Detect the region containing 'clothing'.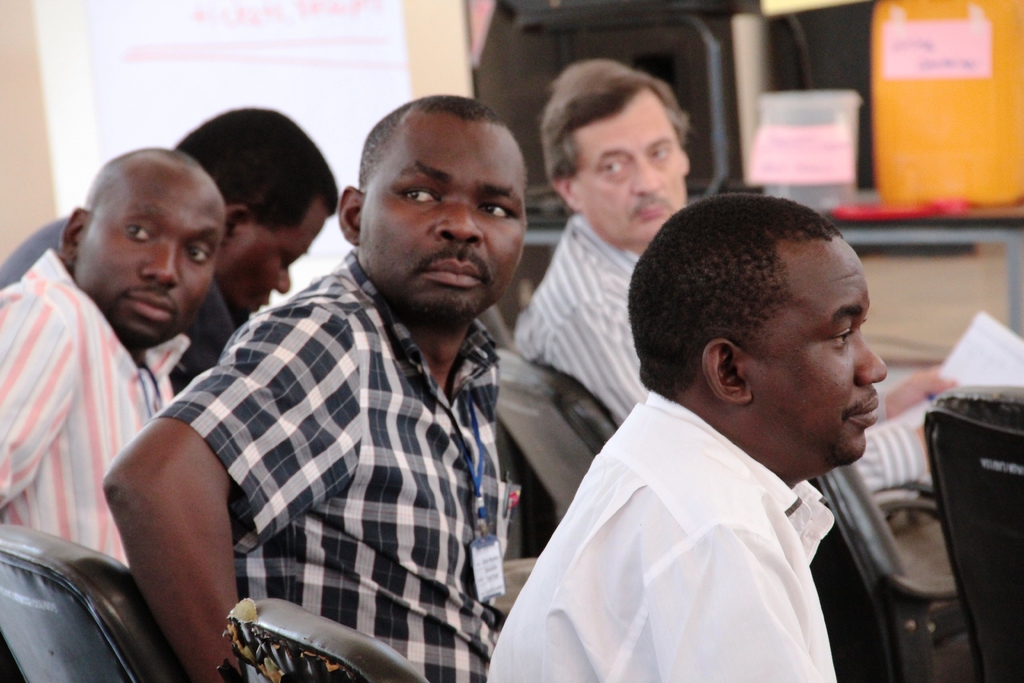
BBox(514, 209, 920, 493).
